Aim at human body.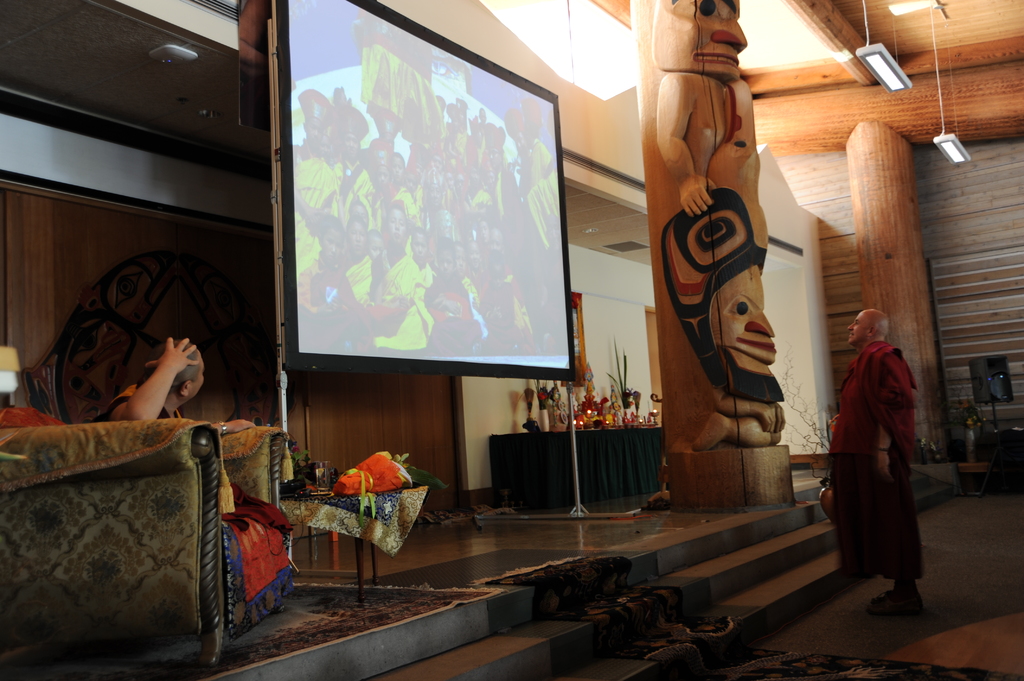
Aimed at [470,219,492,254].
